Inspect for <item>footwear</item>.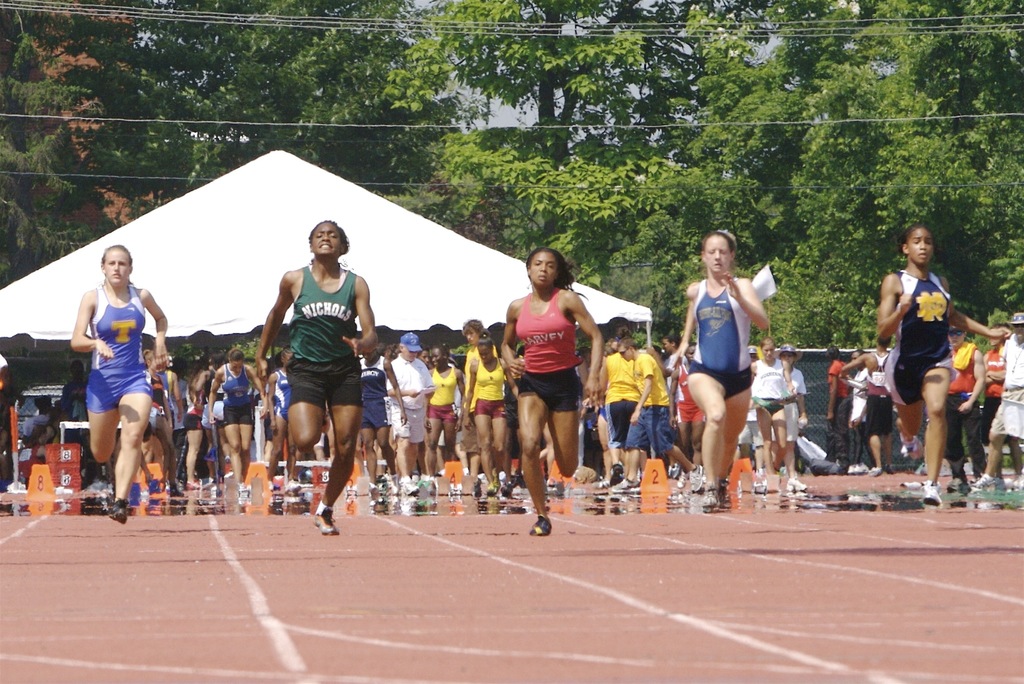
Inspection: {"x1": 916, "y1": 478, "x2": 943, "y2": 506}.
